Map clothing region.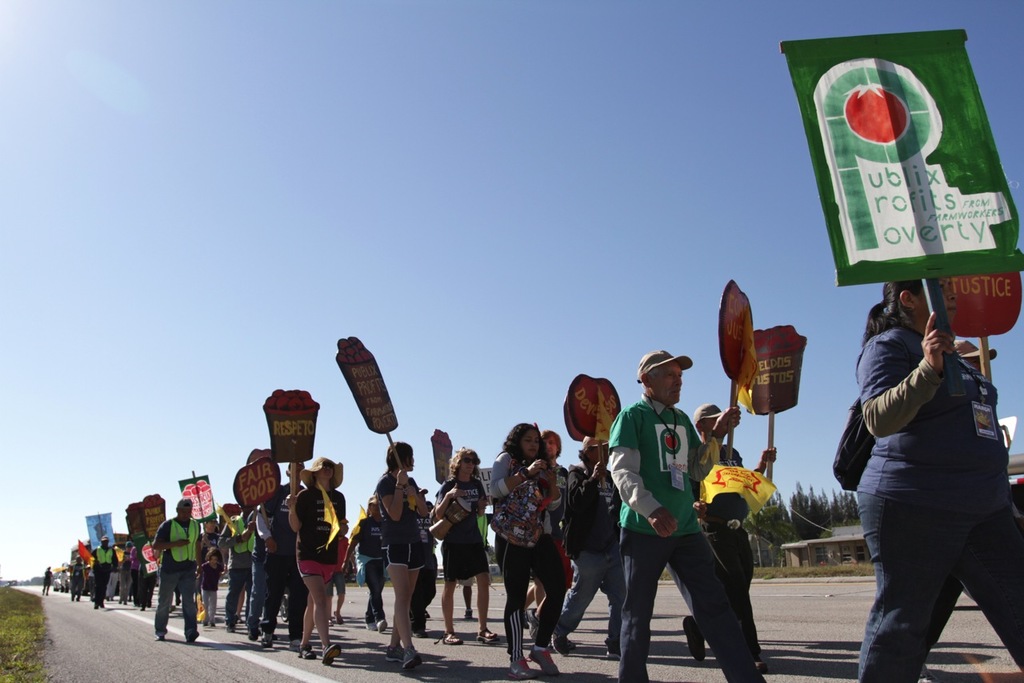
Mapped to {"left": 98, "top": 547, "right": 114, "bottom": 595}.
